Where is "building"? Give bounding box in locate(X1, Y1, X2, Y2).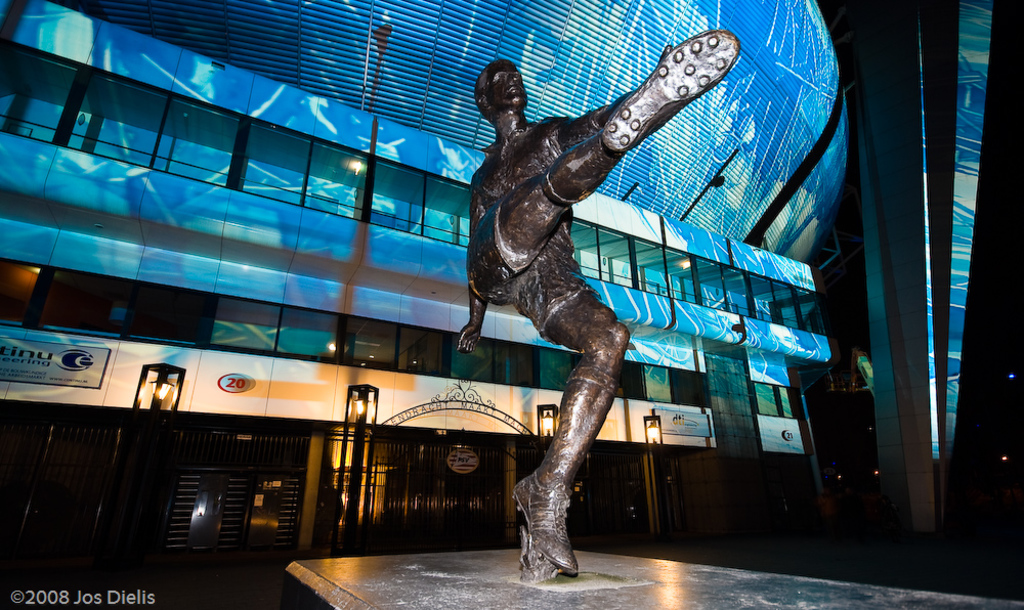
locate(0, 0, 1023, 609).
